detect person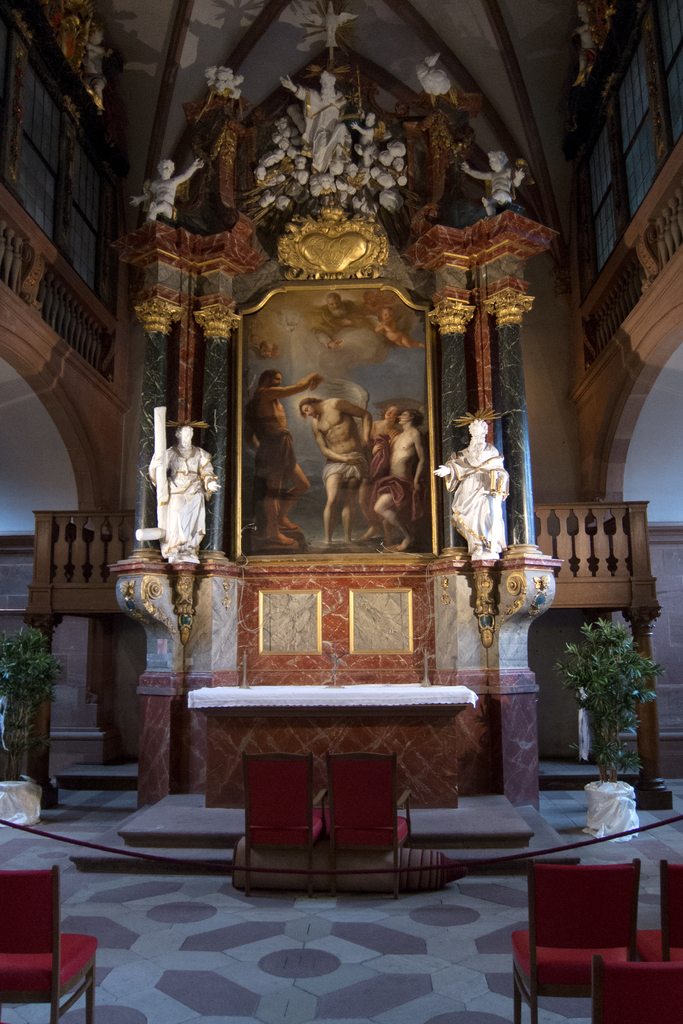
575 0 599 84
